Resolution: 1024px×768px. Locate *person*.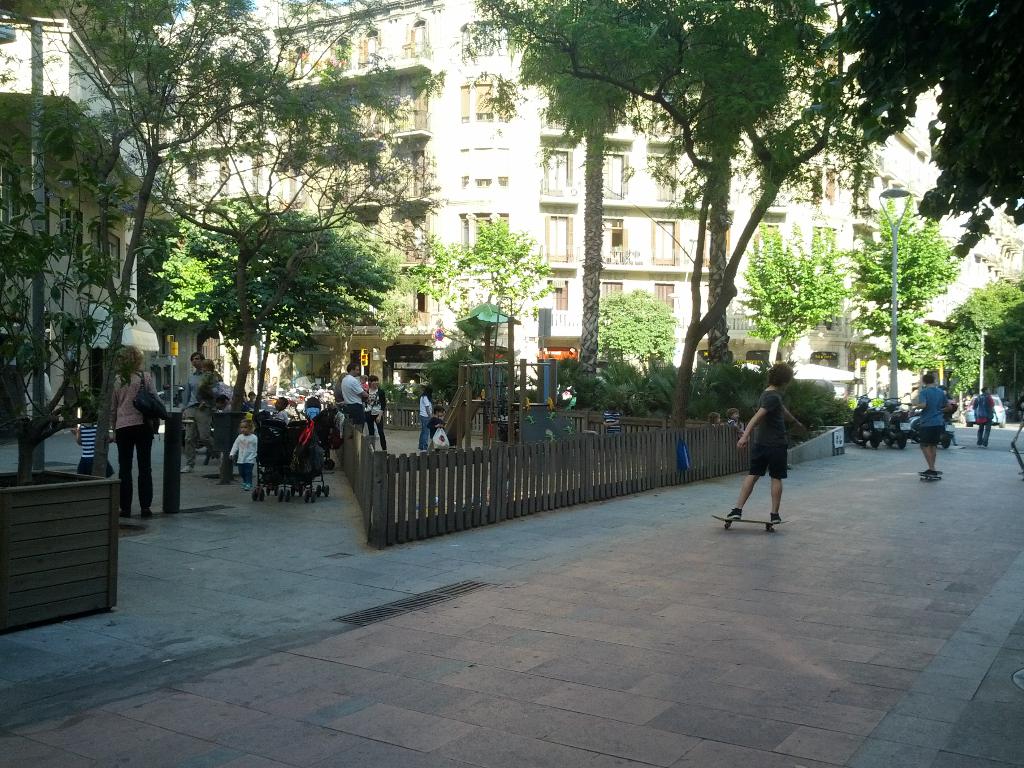
<bbox>365, 376, 390, 451</bbox>.
